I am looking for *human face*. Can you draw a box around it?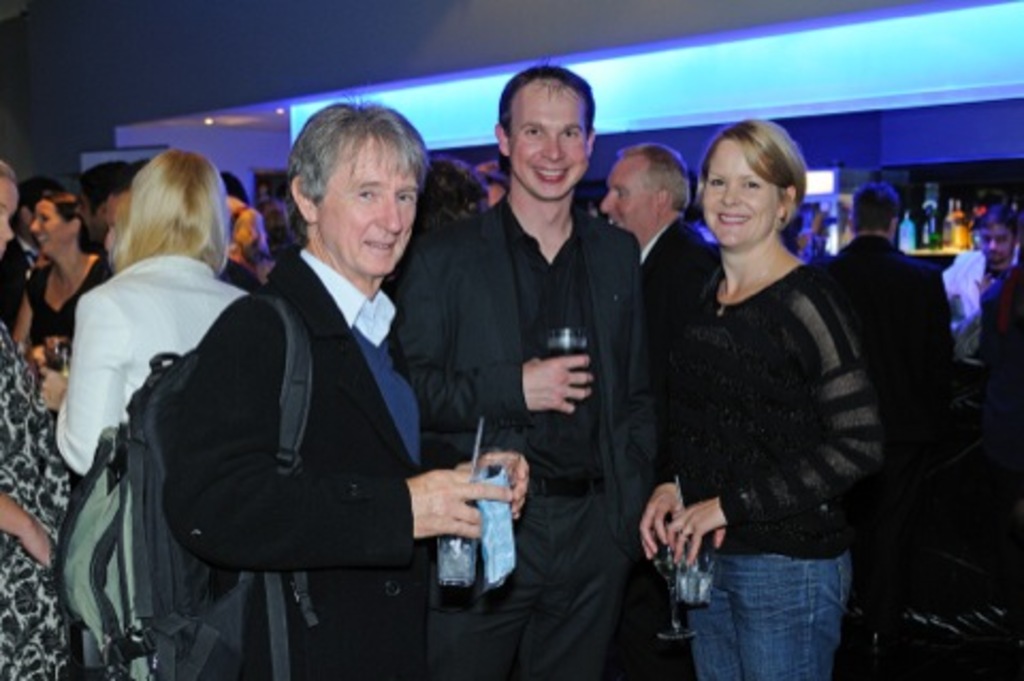
Sure, the bounding box is box=[510, 85, 591, 199].
